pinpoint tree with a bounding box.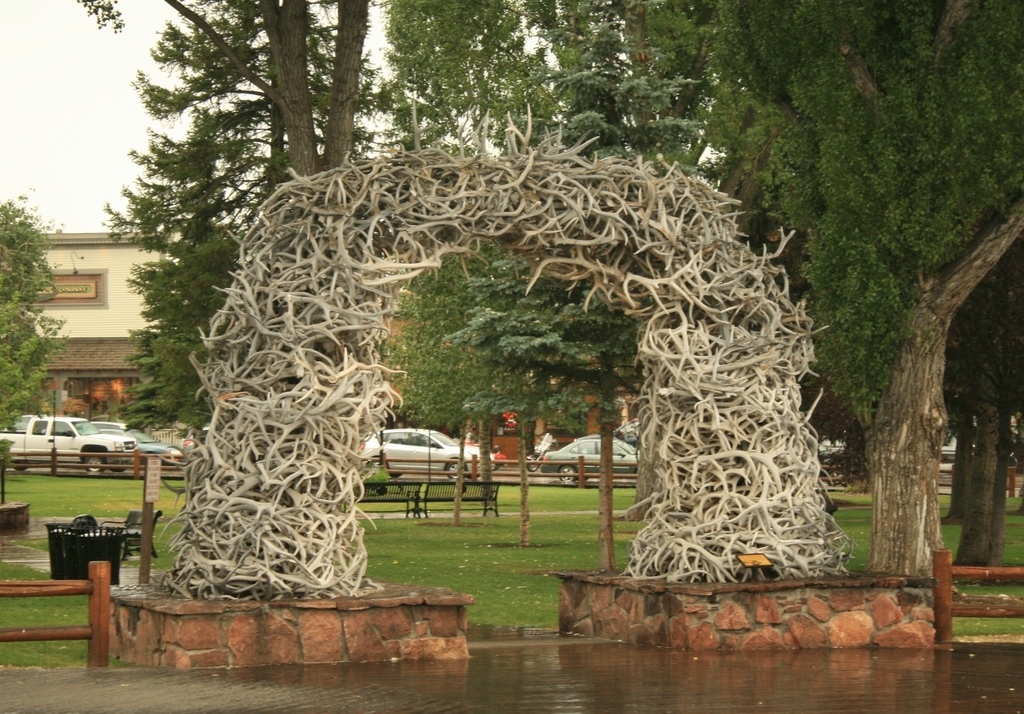
bbox=[0, 196, 65, 434].
